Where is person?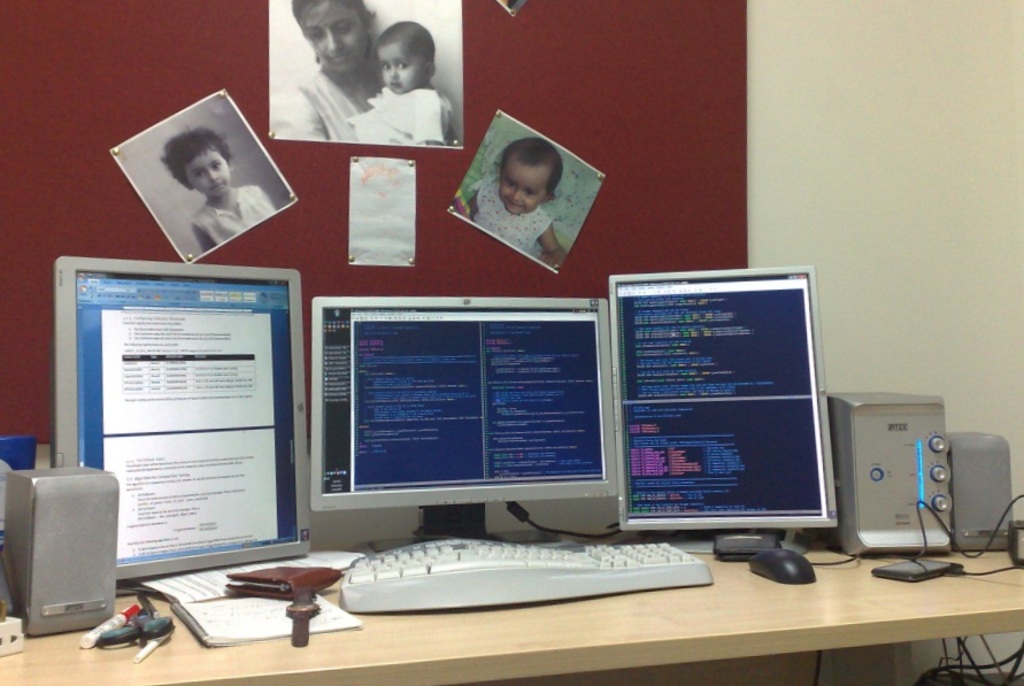
{"x1": 270, "y1": 0, "x2": 378, "y2": 140}.
